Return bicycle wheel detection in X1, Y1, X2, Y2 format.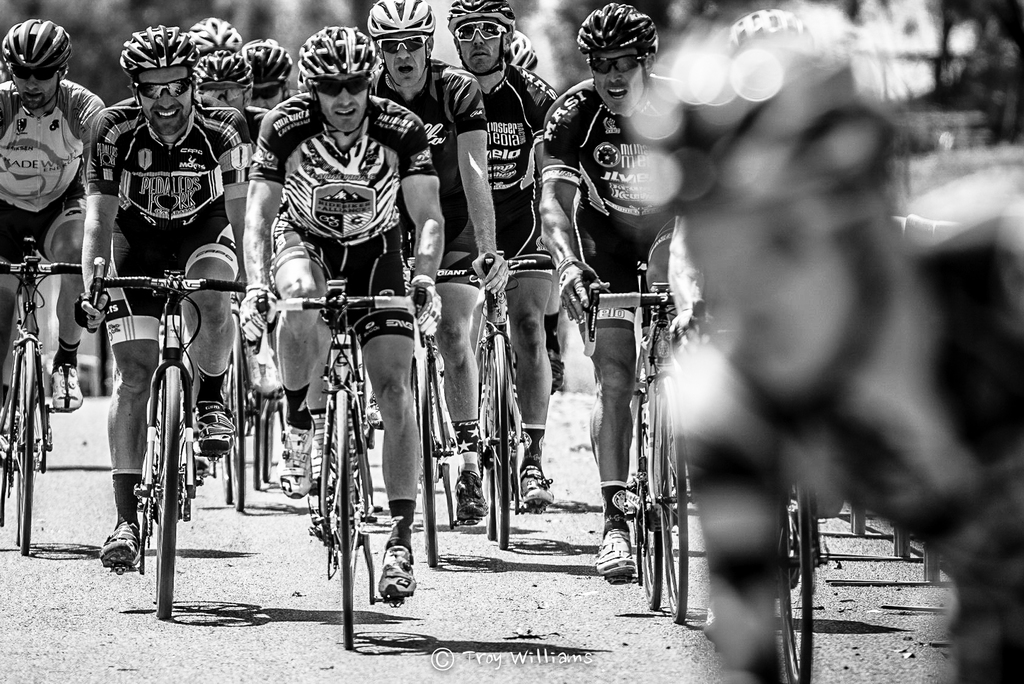
15, 336, 39, 557.
